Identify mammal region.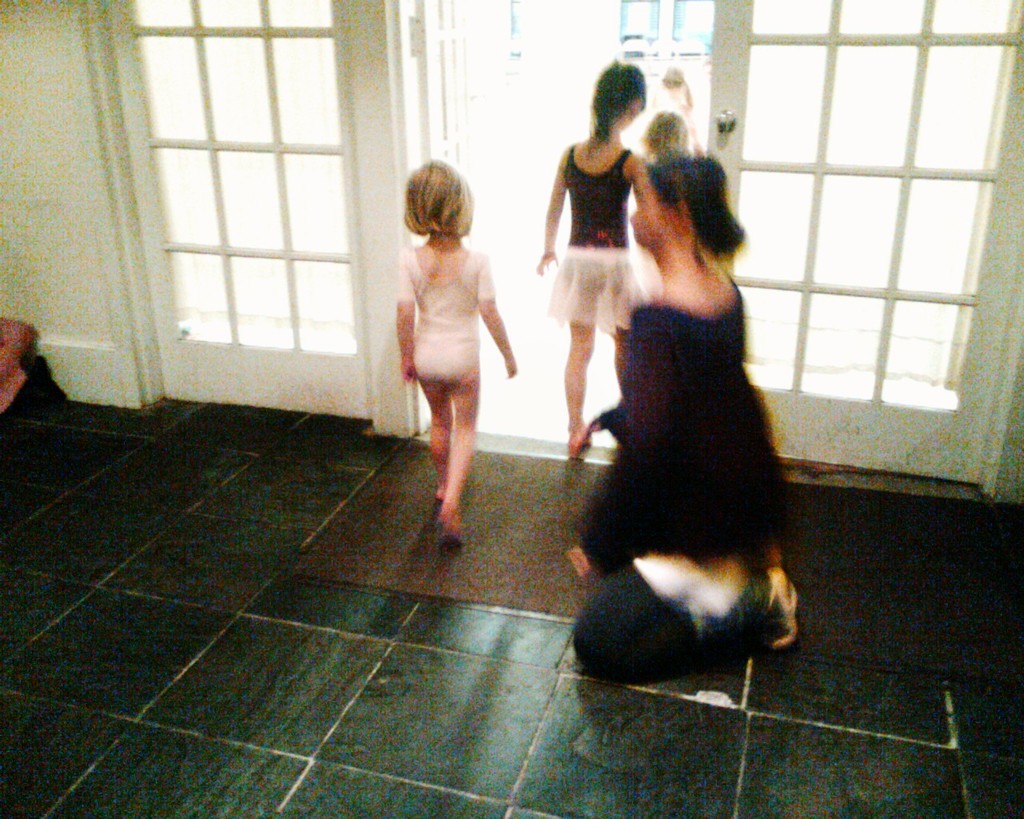
Region: x1=521 y1=179 x2=811 y2=651.
